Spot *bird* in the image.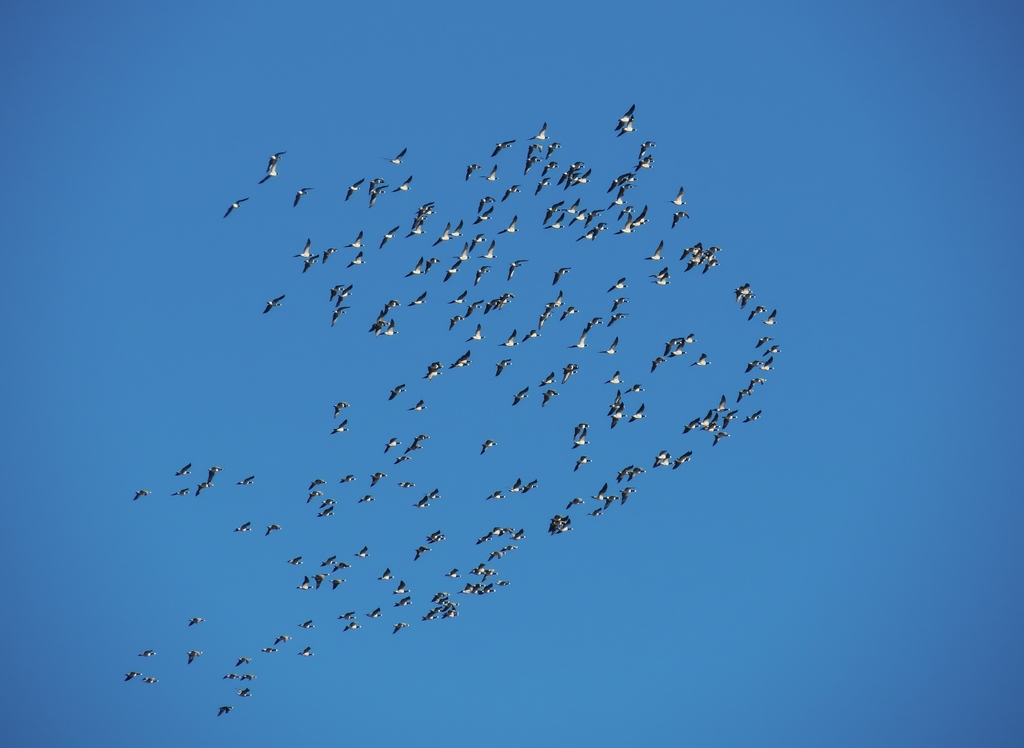
*bird* found at 487,141,516,159.
